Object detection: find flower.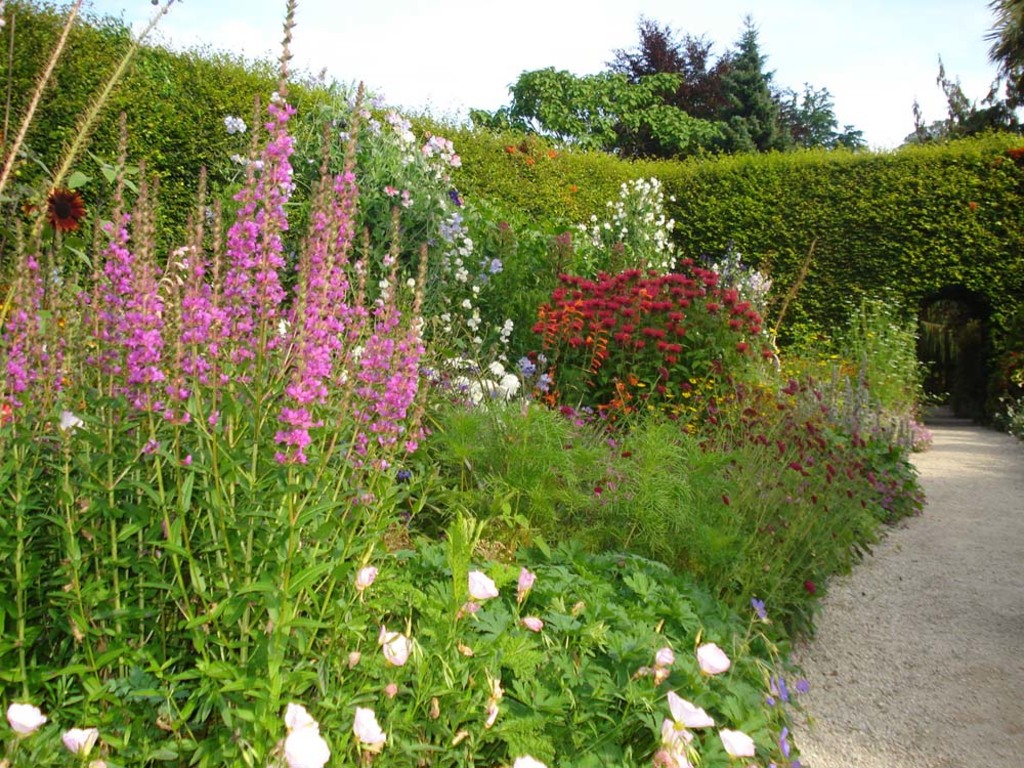
[x1=523, y1=620, x2=547, y2=632].
